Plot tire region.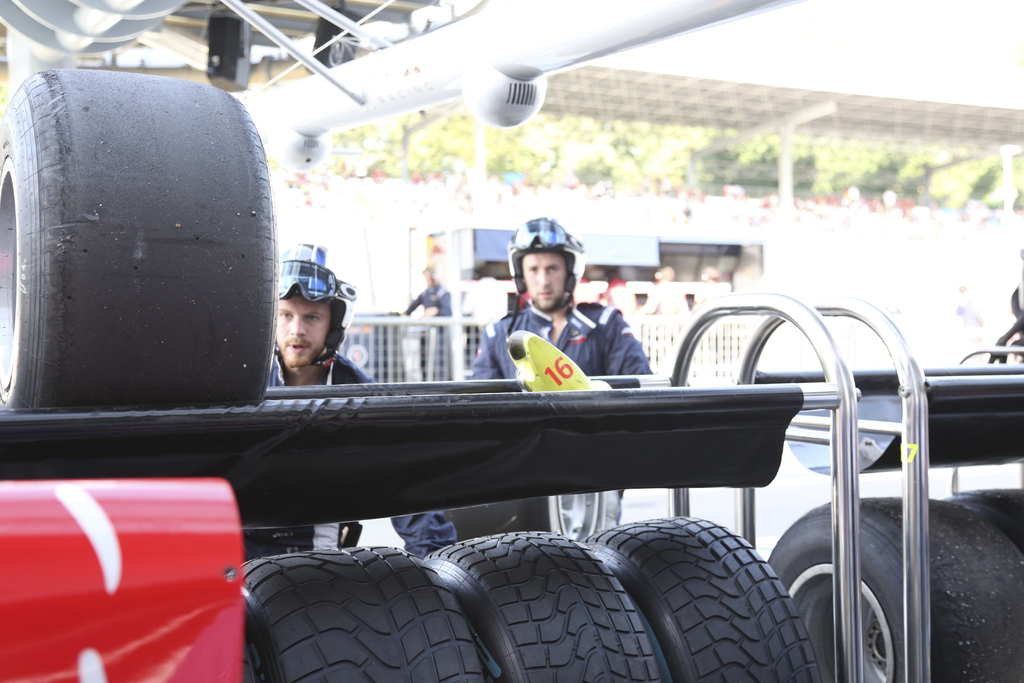
Plotted at locate(0, 71, 274, 409).
